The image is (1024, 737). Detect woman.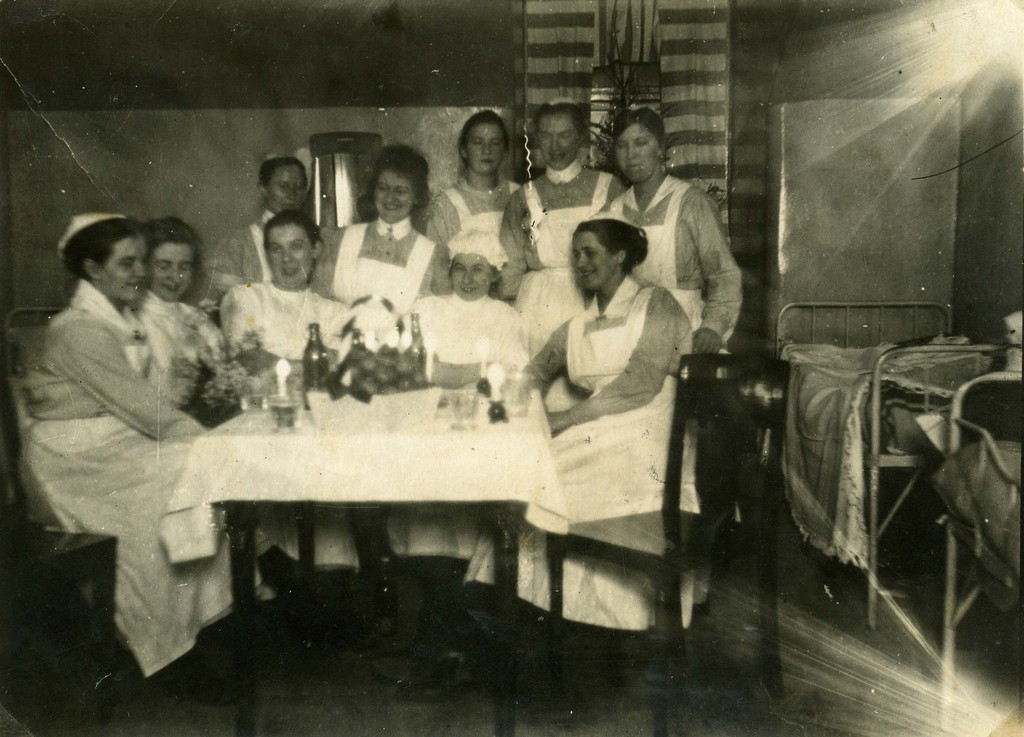
Detection: 601/102/746/386.
